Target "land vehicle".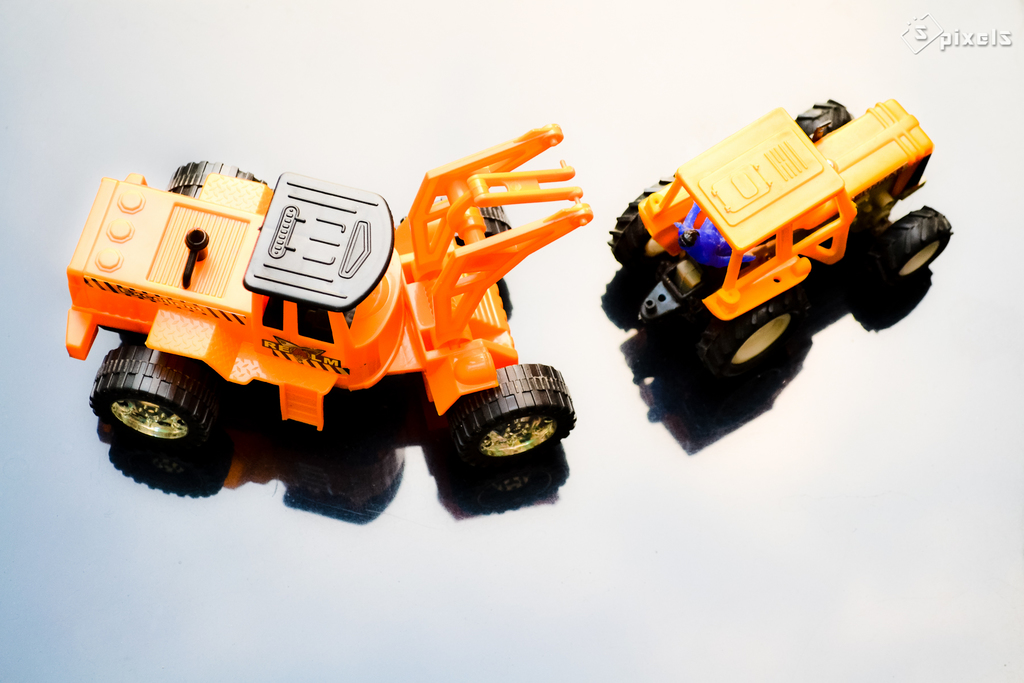
Target region: select_region(602, 97, 944, 378).
